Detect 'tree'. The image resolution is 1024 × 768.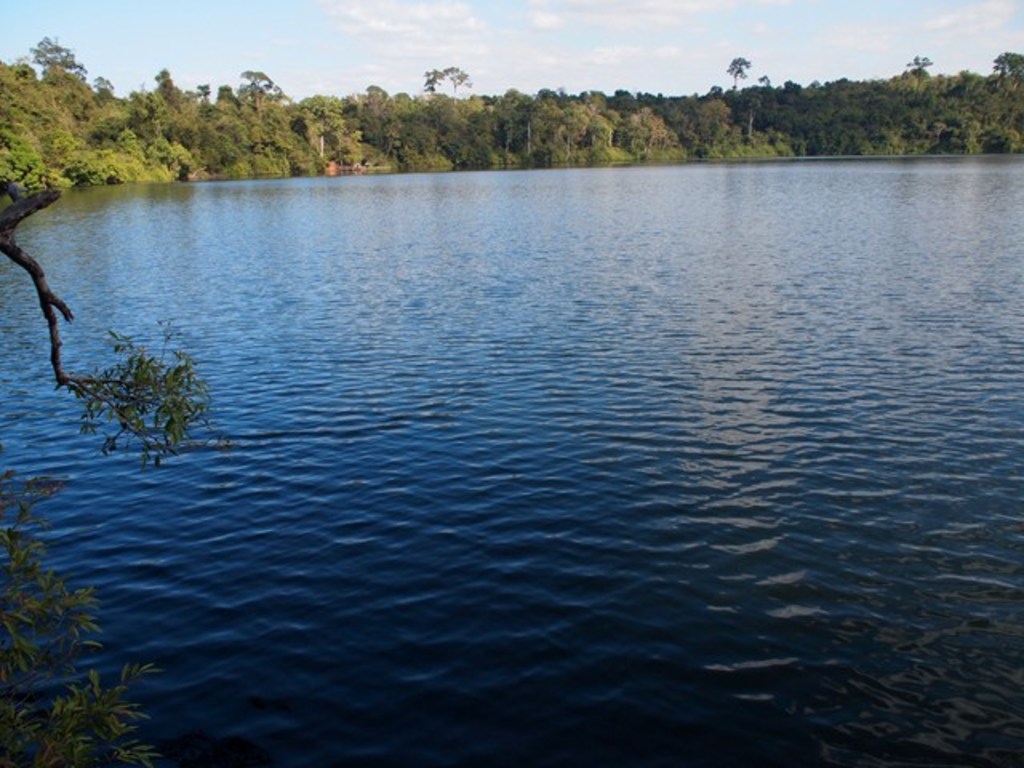
0 170 221 470.
